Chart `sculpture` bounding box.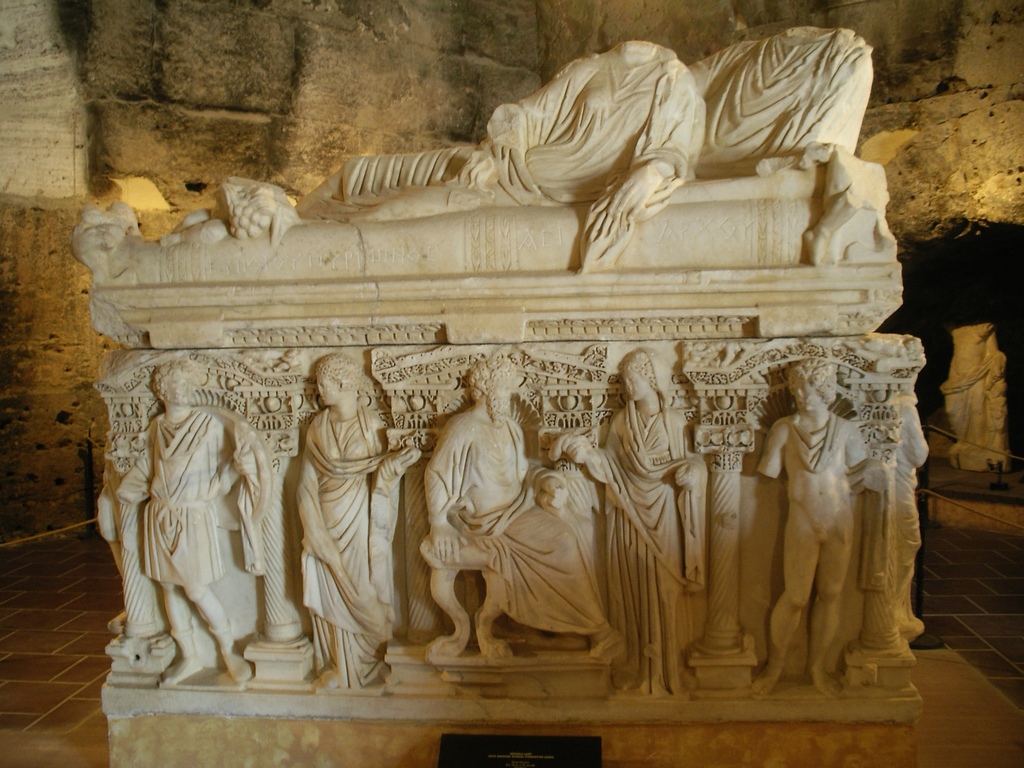
Charted: Rect(115, 352, 274, 688).
